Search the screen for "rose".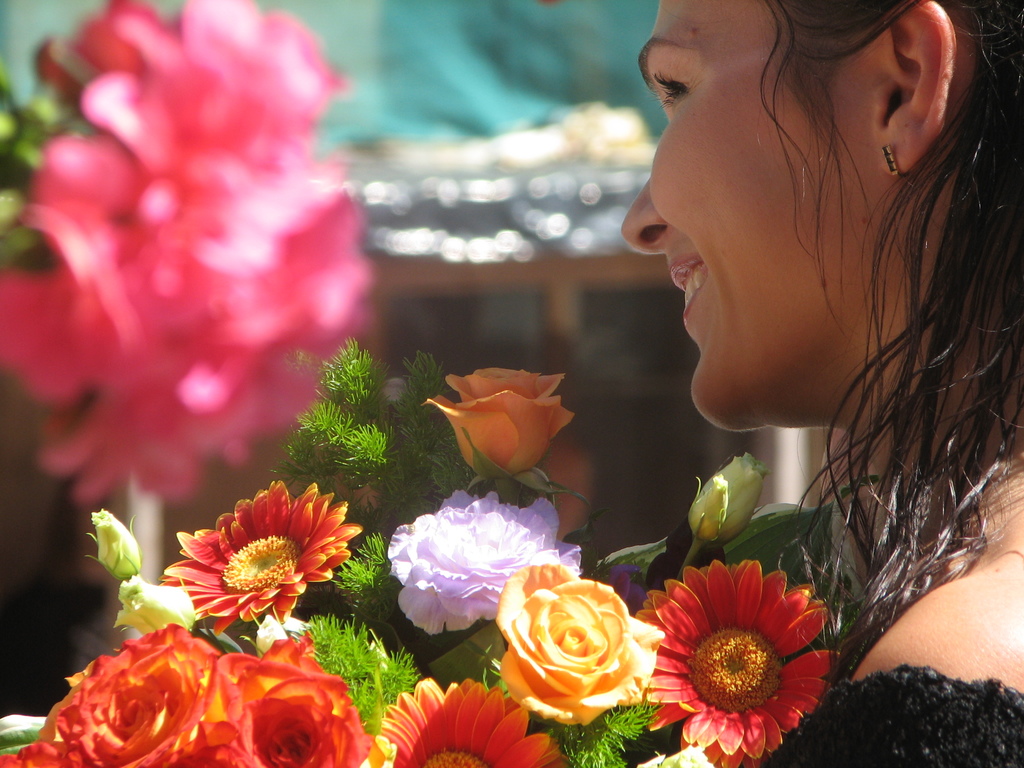
Found at rect(193, 627, 375, 767).
